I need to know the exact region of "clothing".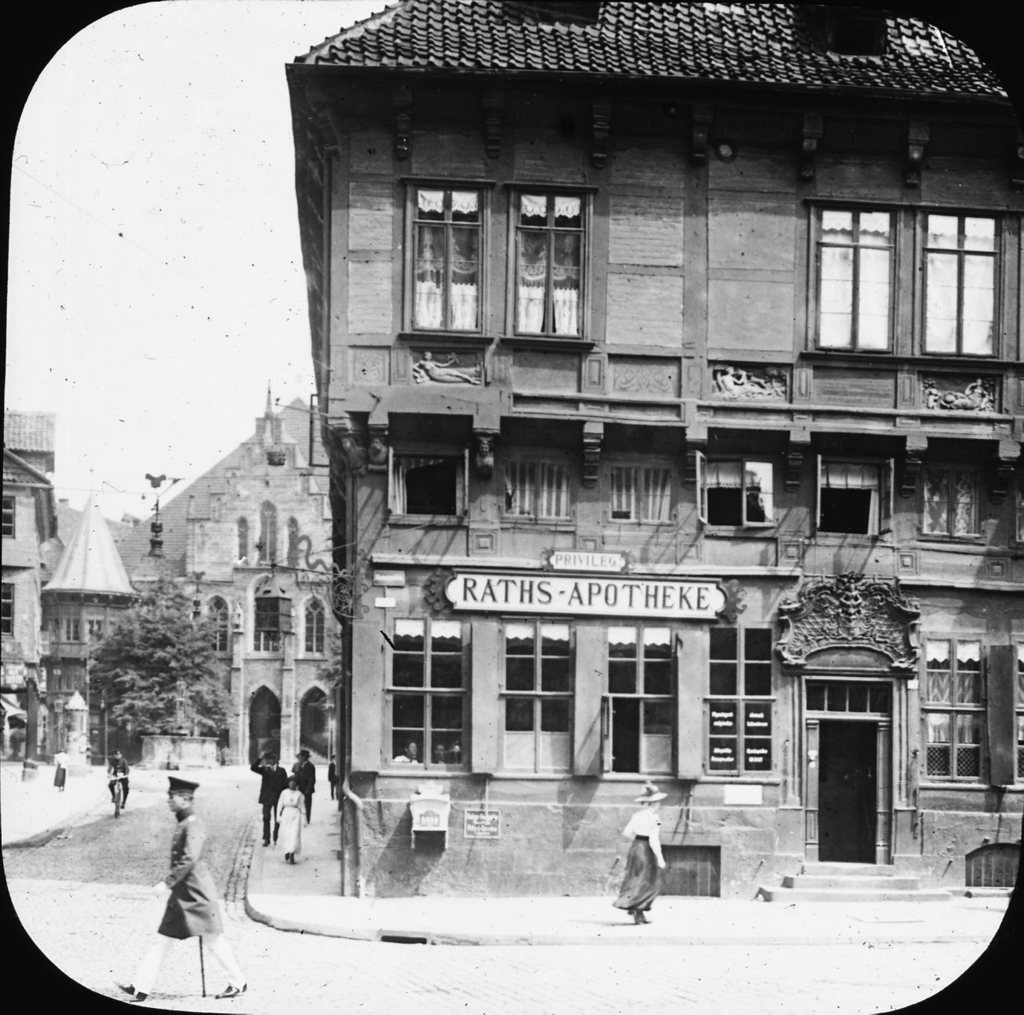
Region: {"left": 132, "top": 813, "right": 239, "bottom": 991}.
